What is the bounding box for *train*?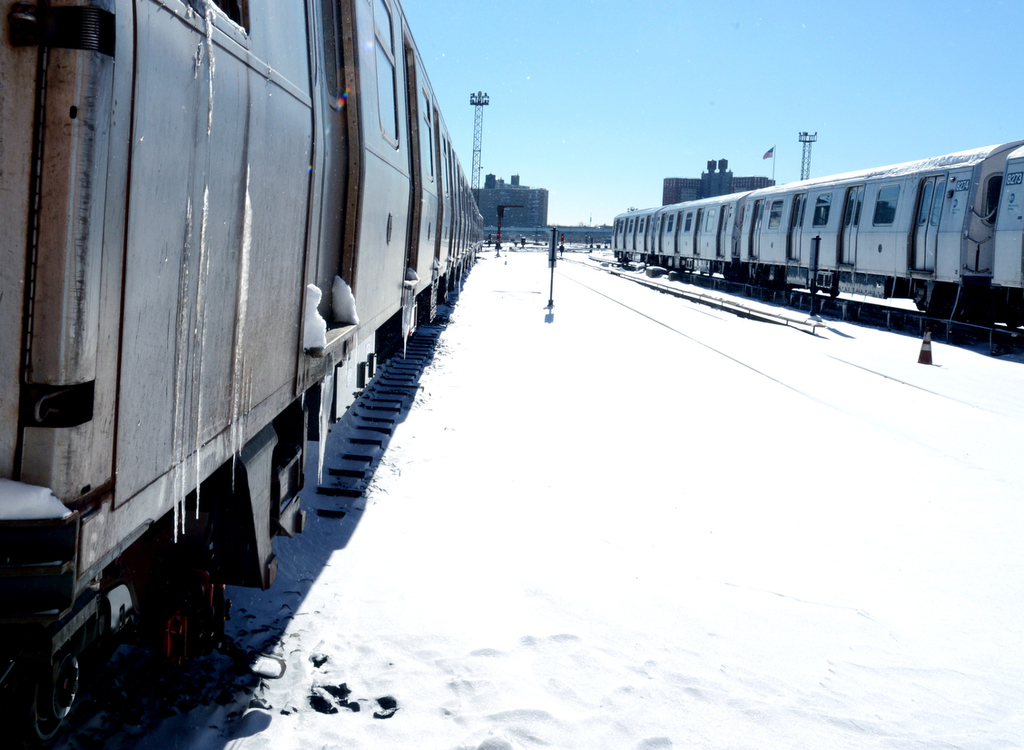
{"left": 612, "top": 133, "right": 1023, "bottom": 351}.
